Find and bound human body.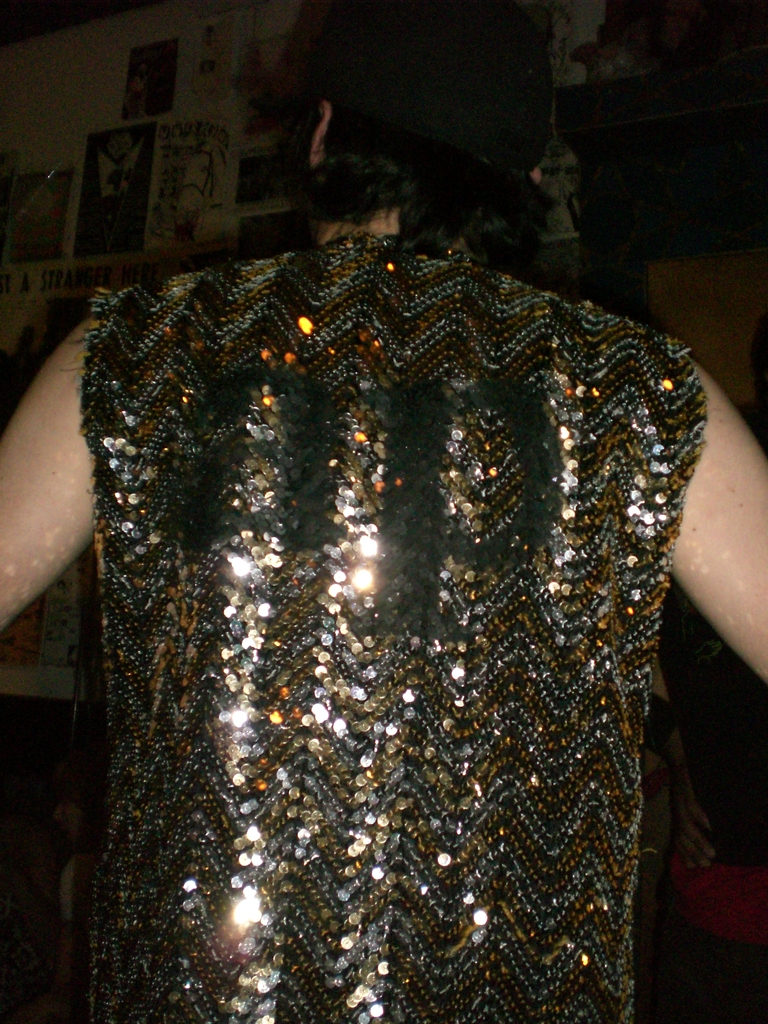
Bound: locate(2, 3, 766, 1016).
